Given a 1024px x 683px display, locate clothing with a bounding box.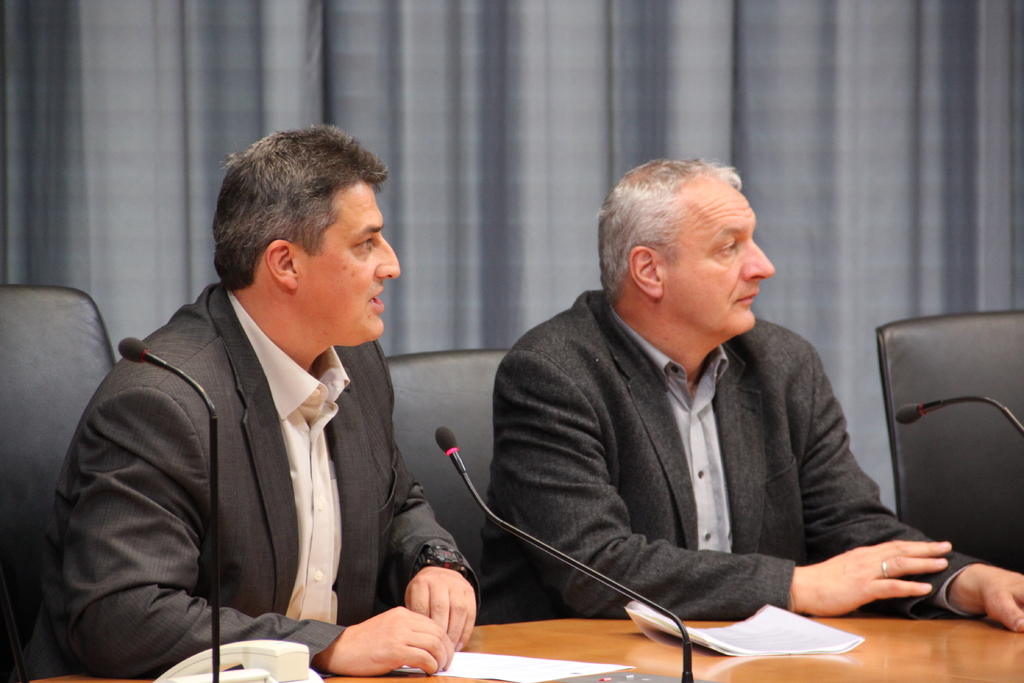
Located: pyautogui.locateOnScreen(488, 268, 931, 645).
